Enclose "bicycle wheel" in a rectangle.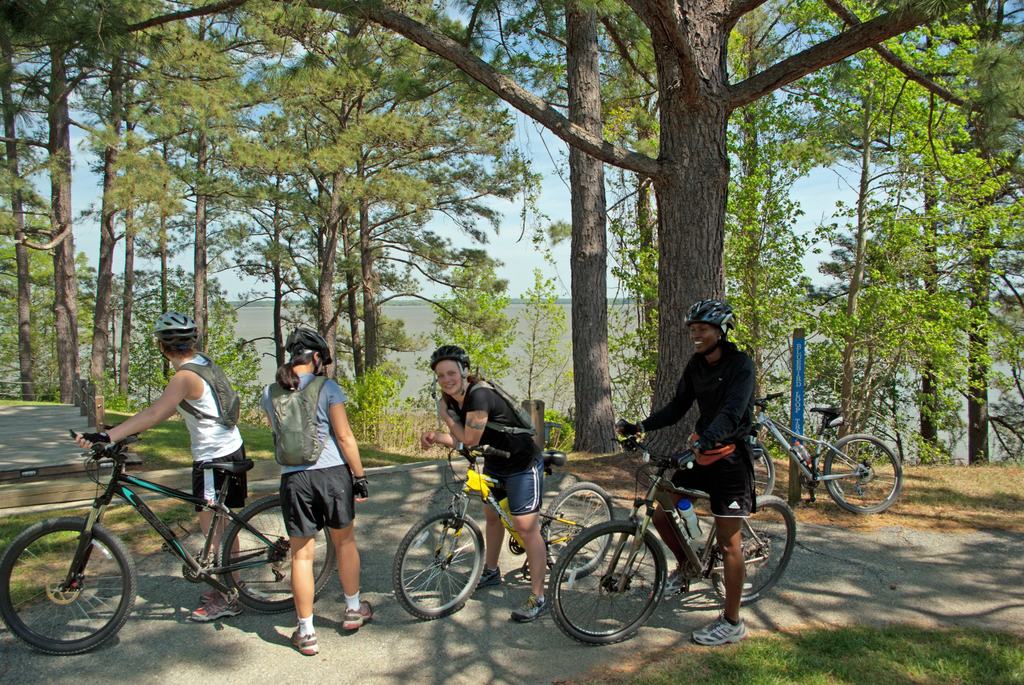
box(393, 507, 488, 620).
